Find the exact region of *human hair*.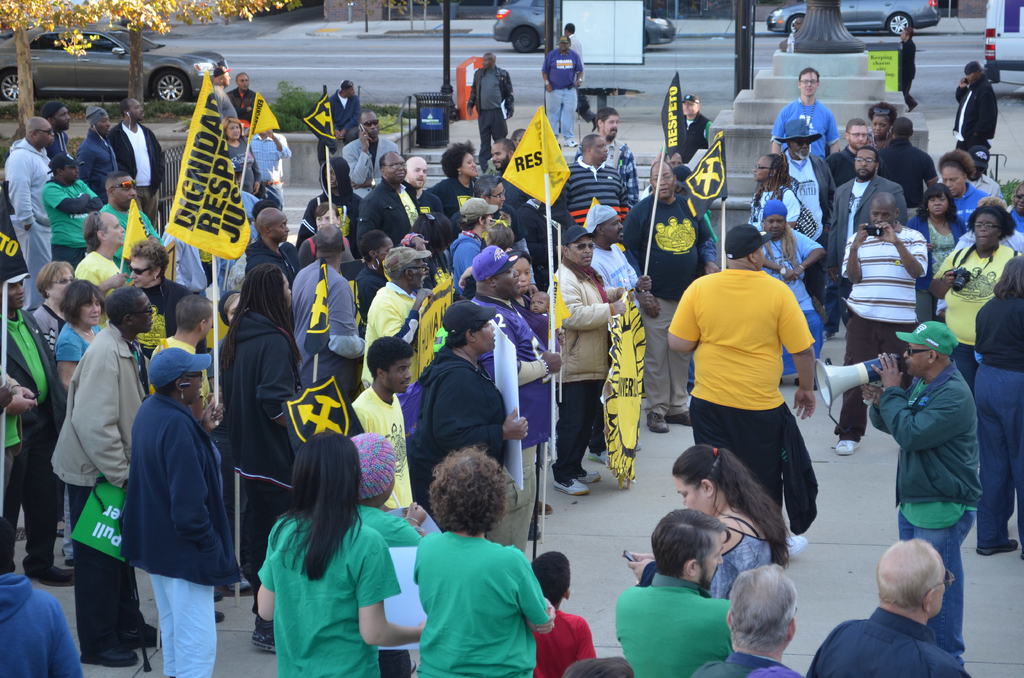
Exact region: (100, 287, 140, 330).
